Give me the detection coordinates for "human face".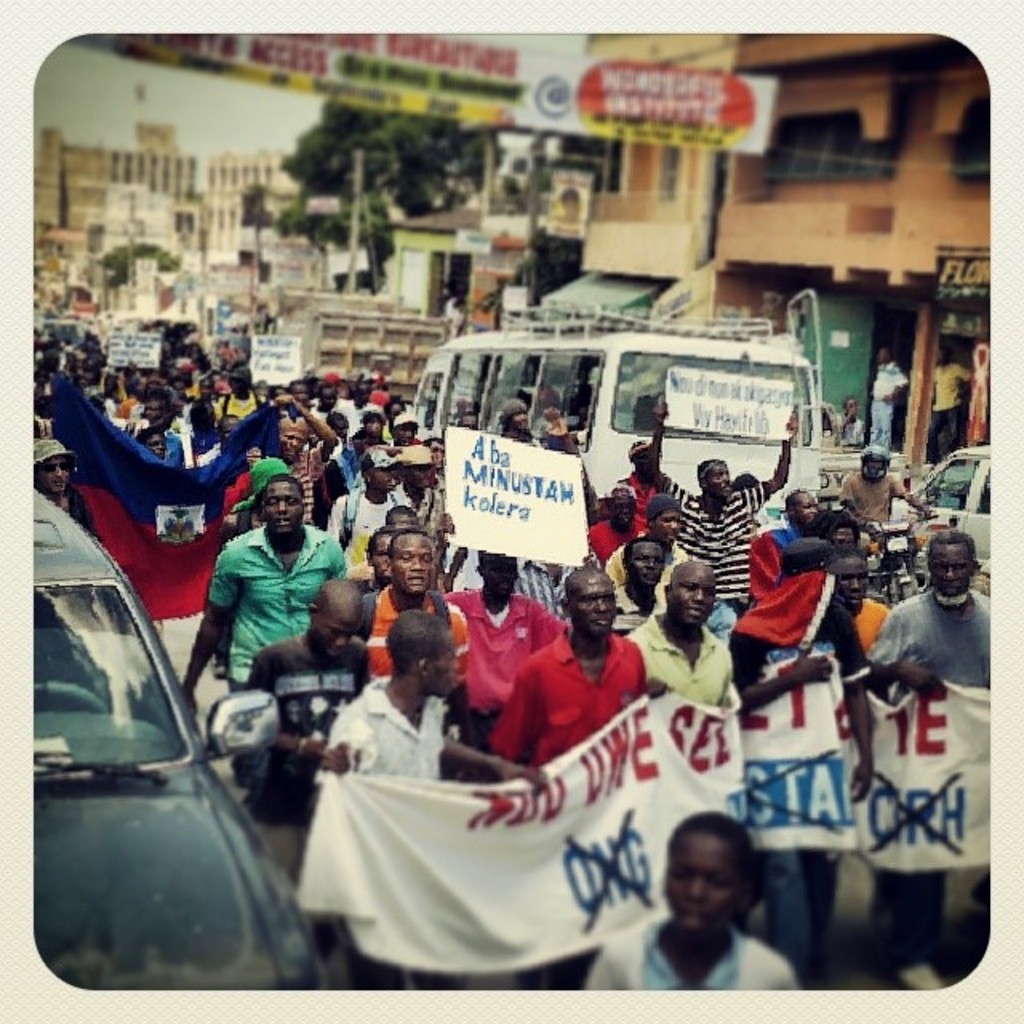
[left=677, top=566, right=707, bottom=624].
